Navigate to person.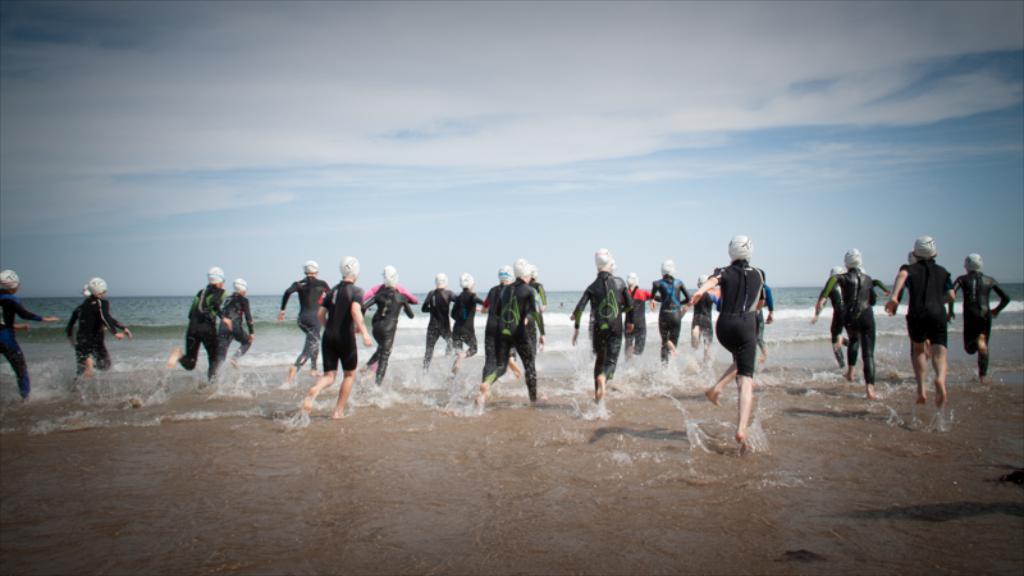
Navigation target: {"x1": 0, "y1": 266, "x2": 58, "y2": 403}.
